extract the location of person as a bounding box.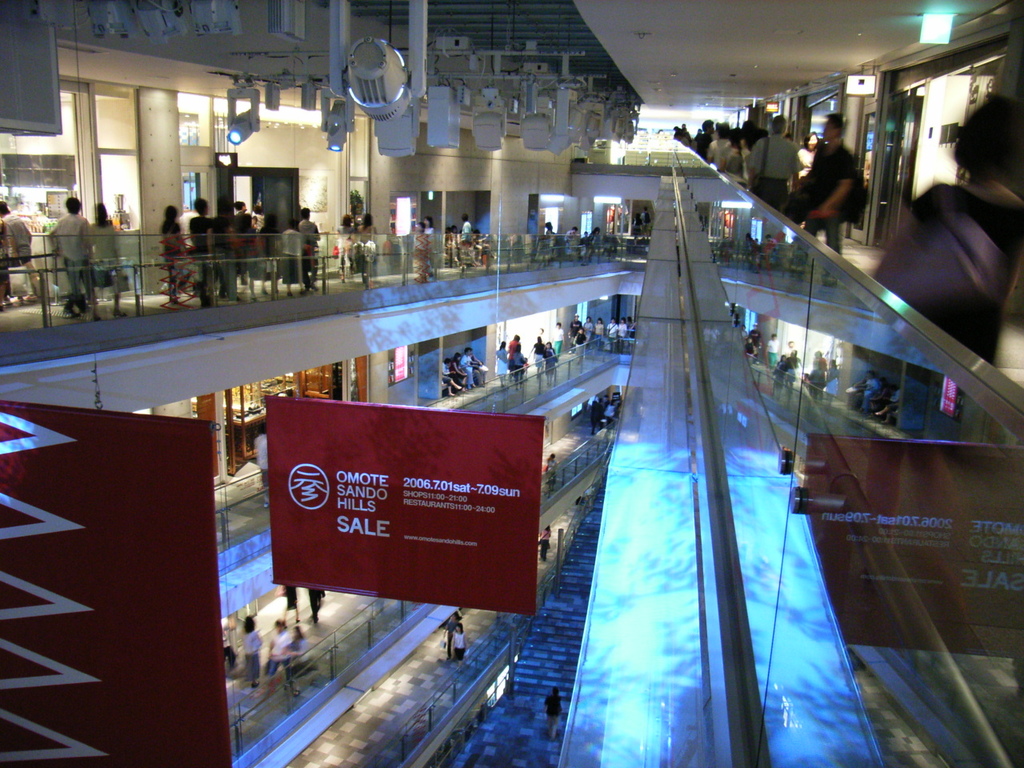
l=454, t=623, r=467, b=663.
